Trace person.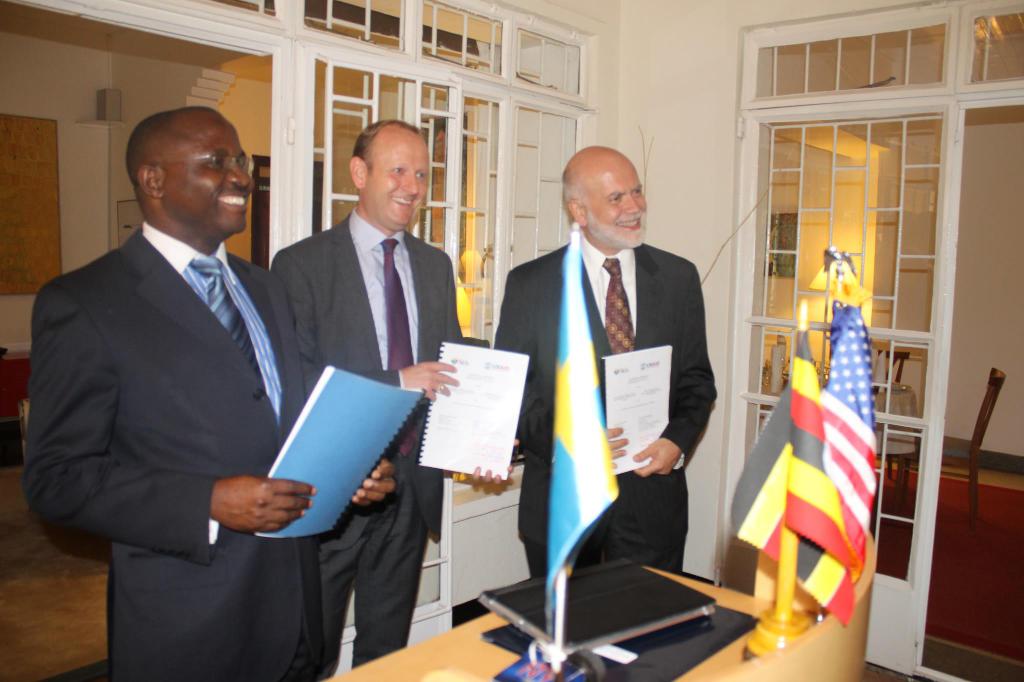
Traced to 499:144:717:575.
